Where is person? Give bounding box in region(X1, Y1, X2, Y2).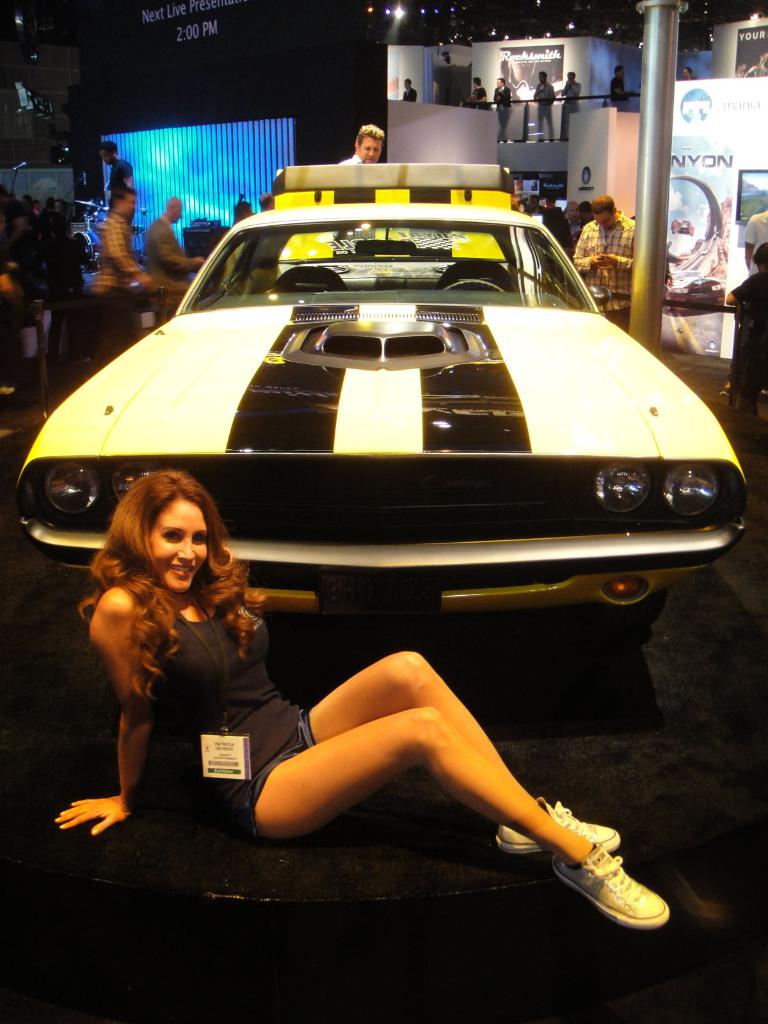
region(53, 468, 668, 931).
